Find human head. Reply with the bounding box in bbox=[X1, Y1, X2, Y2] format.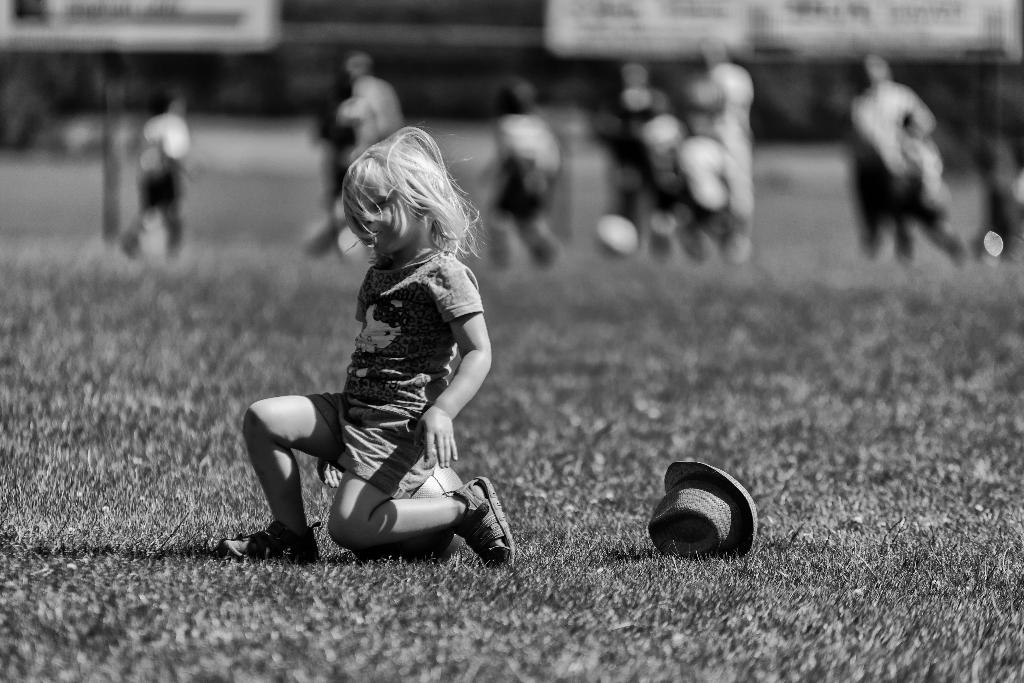
bbox=[493, 79, 540, 116].
